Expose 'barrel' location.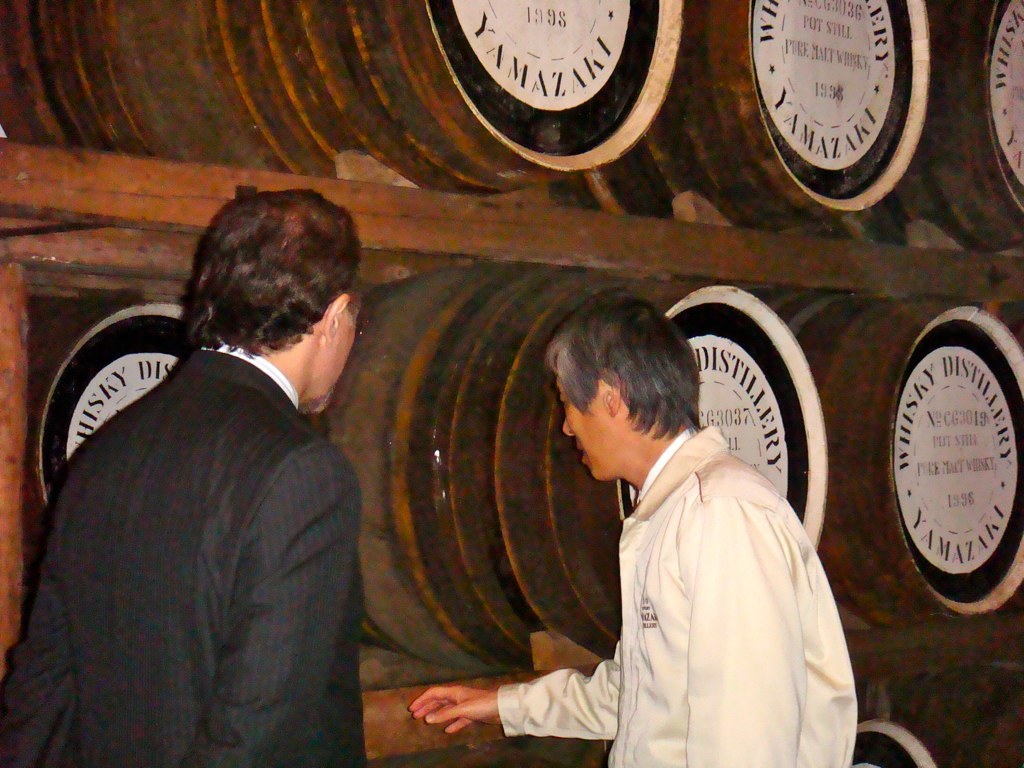
Exposed at left=22, top=303, right=187, bottom=516.
